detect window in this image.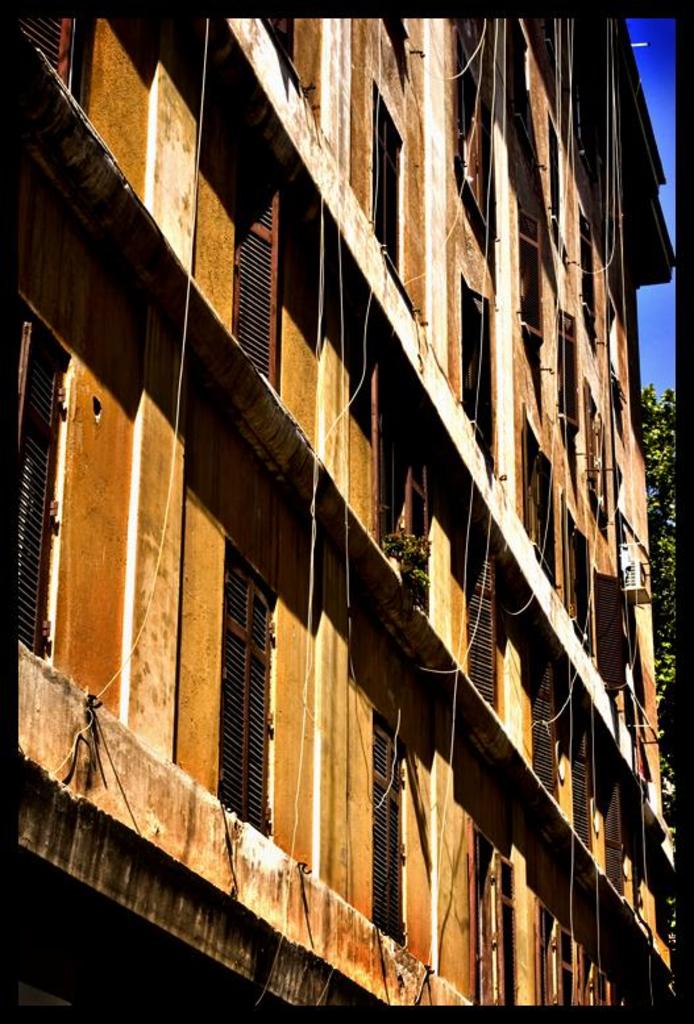
Detection: 375/734/415/942.
